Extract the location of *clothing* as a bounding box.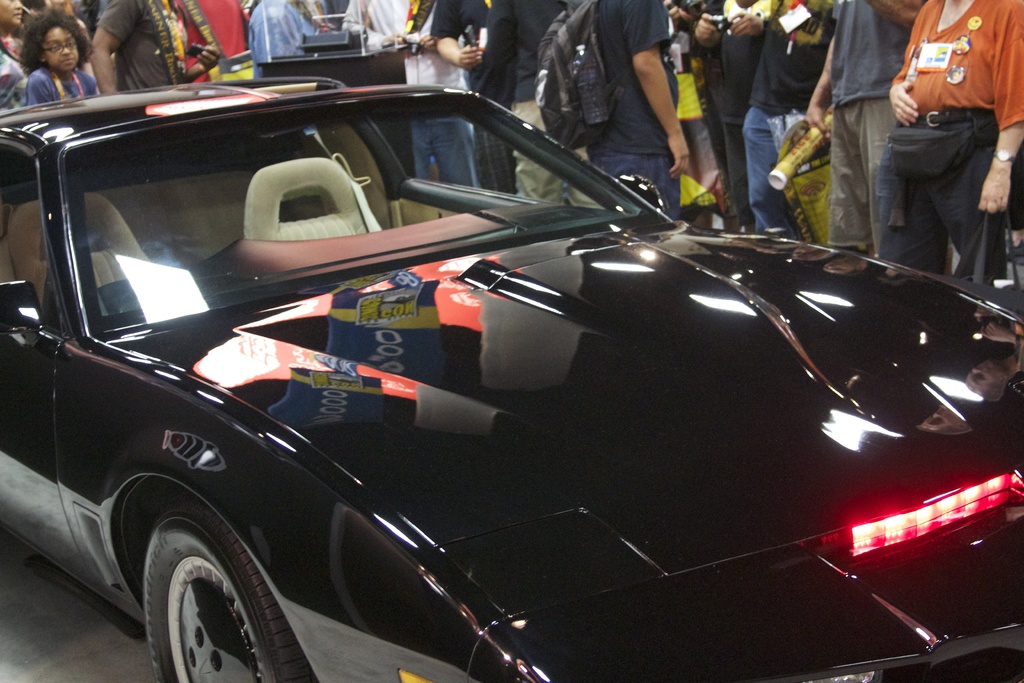
(left=831, top=0, right=922, bottom=259).
